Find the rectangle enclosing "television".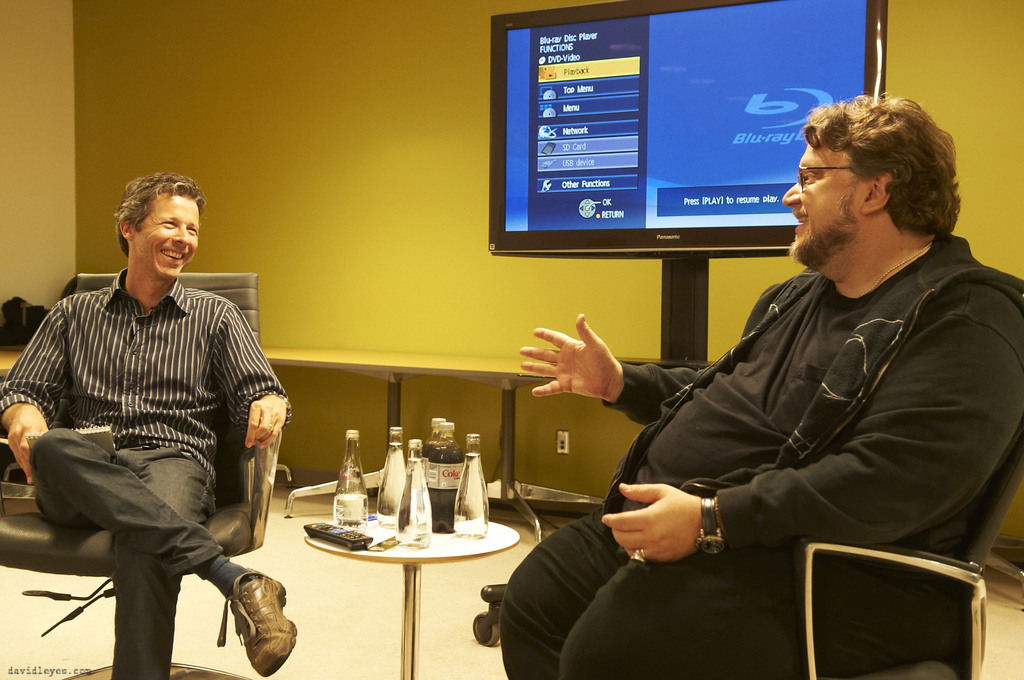
BBox(488, 0, 888, 371).
